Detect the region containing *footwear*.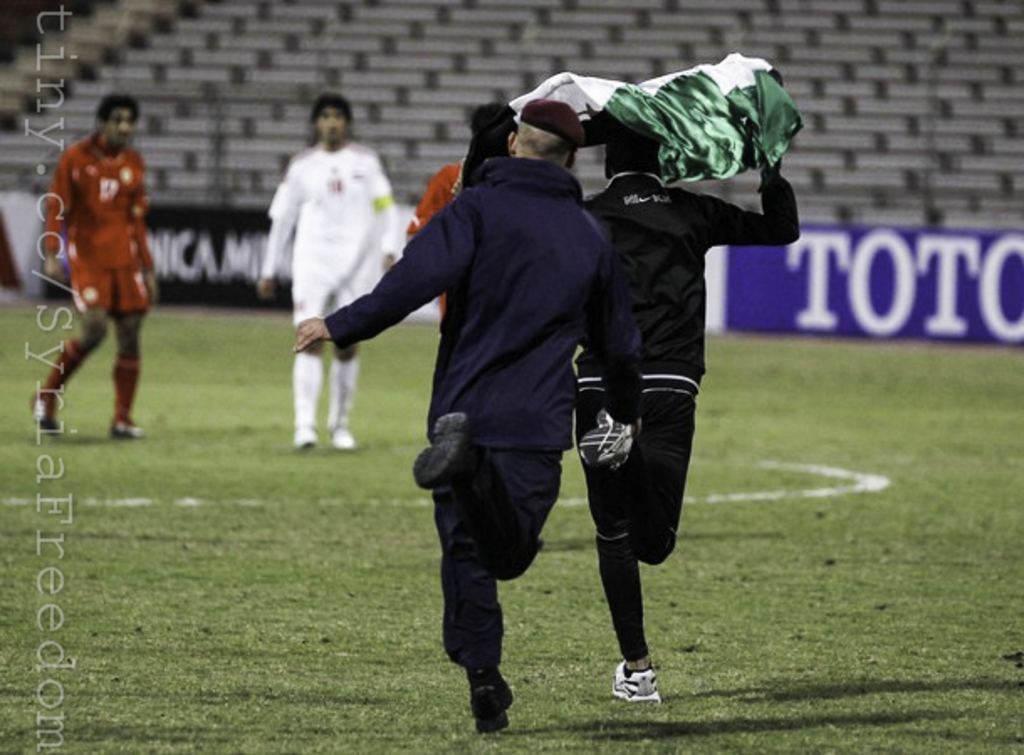
x1=24, y1=393, x2=62, y2=436.
